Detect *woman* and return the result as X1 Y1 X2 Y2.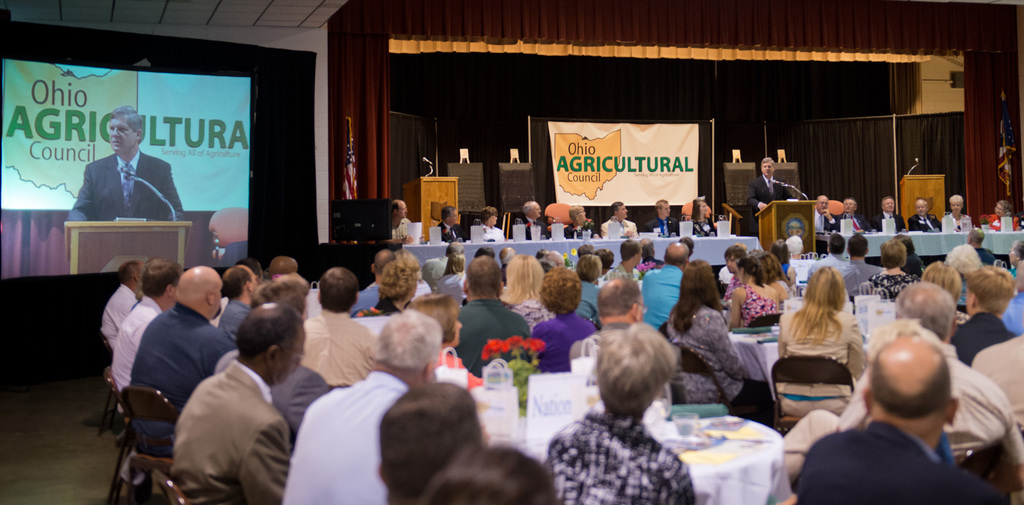
871 238 917 297.
